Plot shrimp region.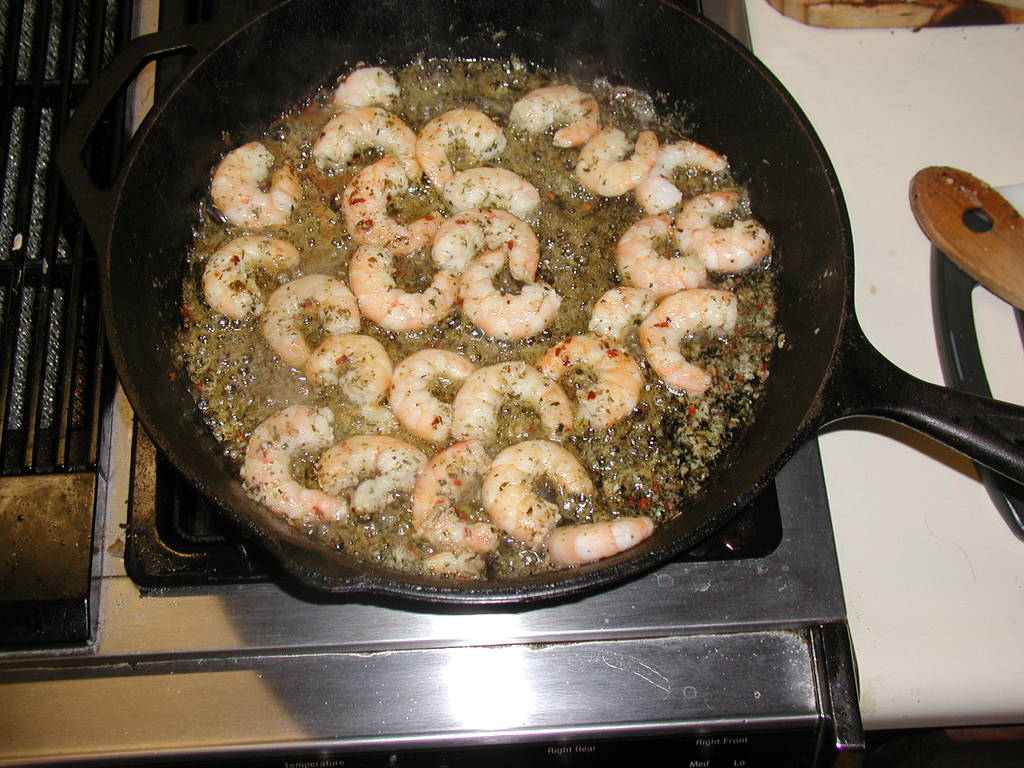
Plotted at bbox=(240, 398, 344, 518).
